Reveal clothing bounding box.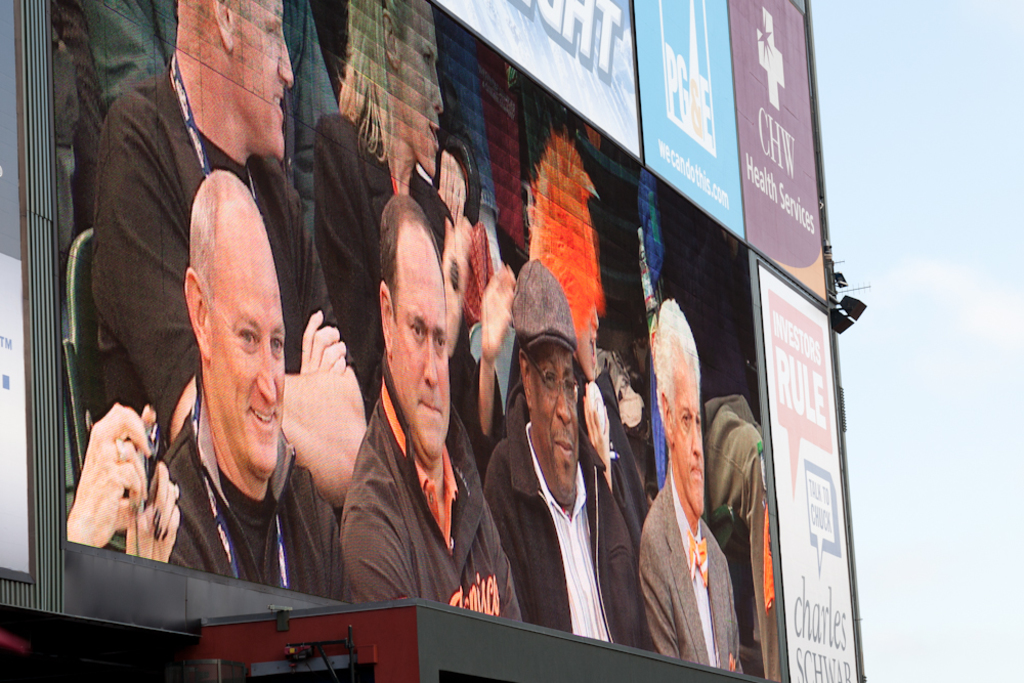
Revealed: <region>570, 358, 648, 522</region>.
